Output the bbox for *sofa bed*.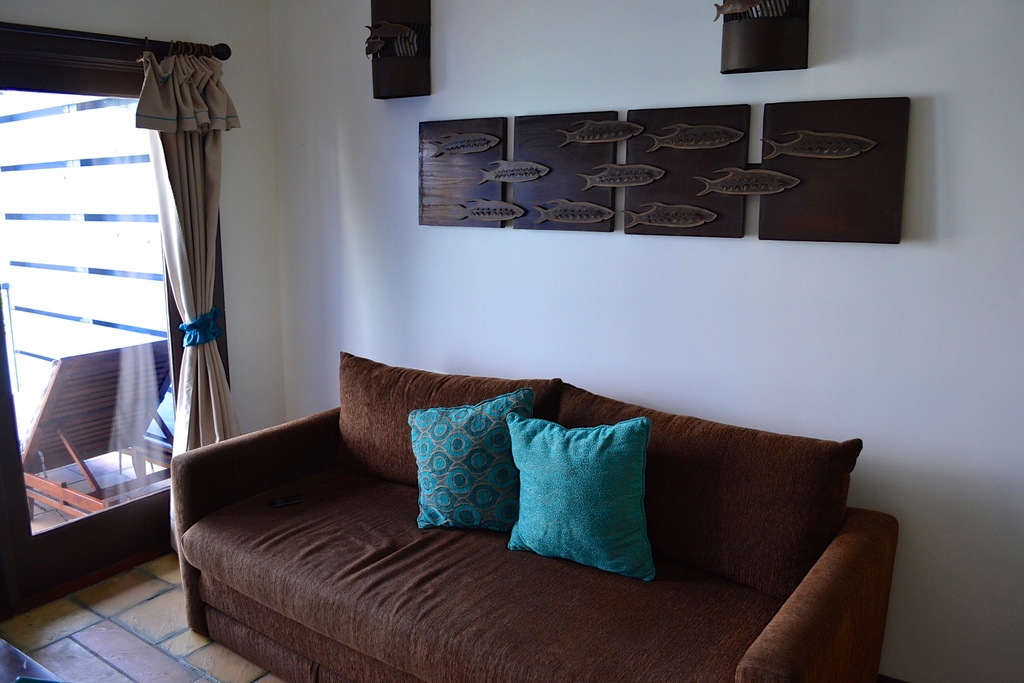
locate(153, 346, 885, 682).
